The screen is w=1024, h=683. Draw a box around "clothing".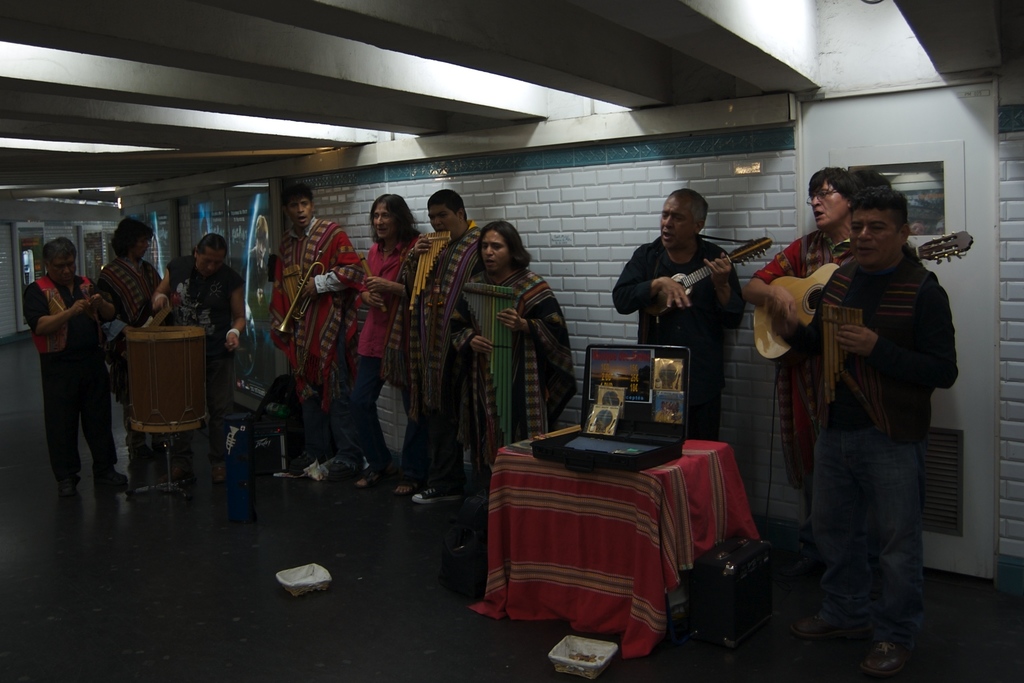
BBox(100, 257, 170, 462).
